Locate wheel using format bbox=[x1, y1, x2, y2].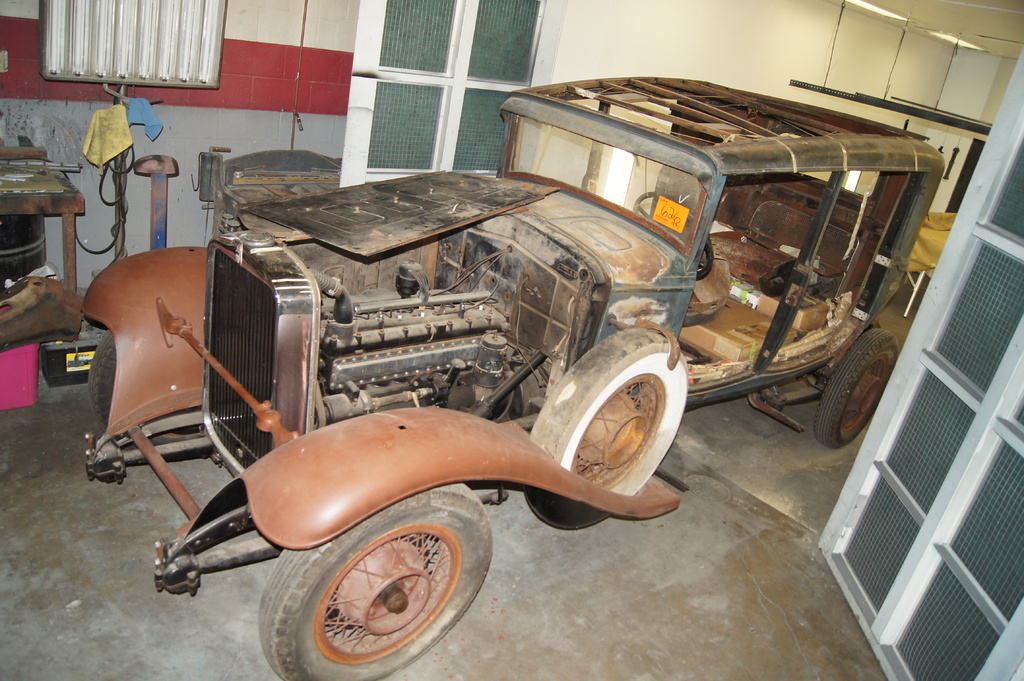
bbox=[89, 323, 116, 427].
